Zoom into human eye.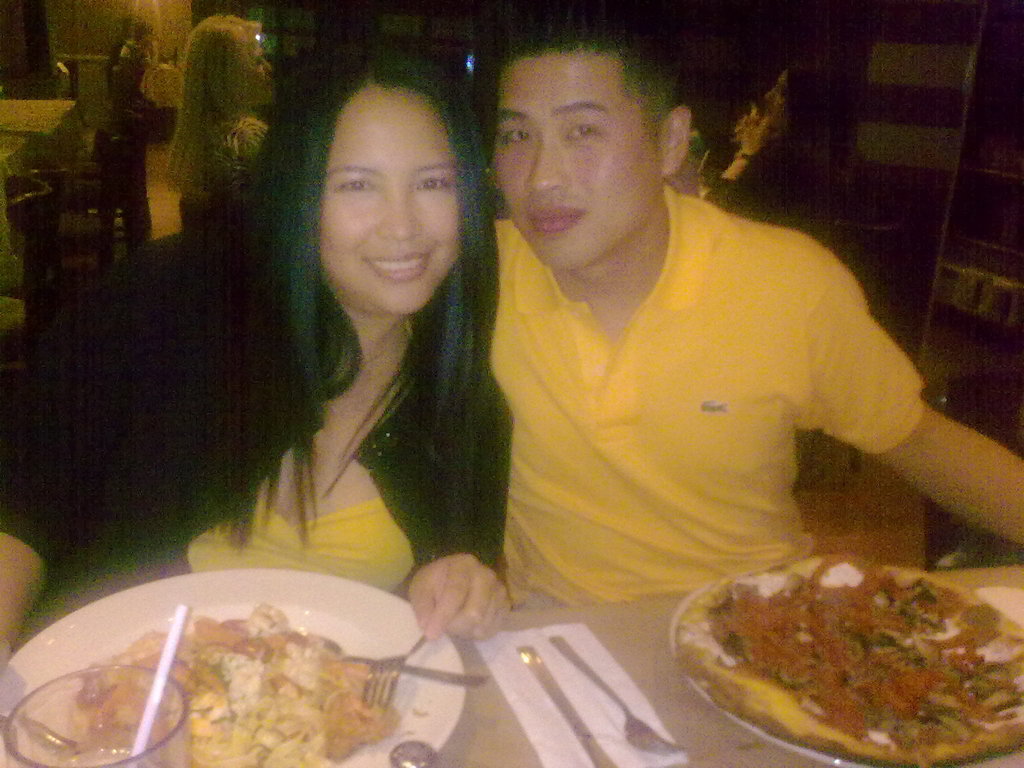
Zoom target: [332,172,378,196].
